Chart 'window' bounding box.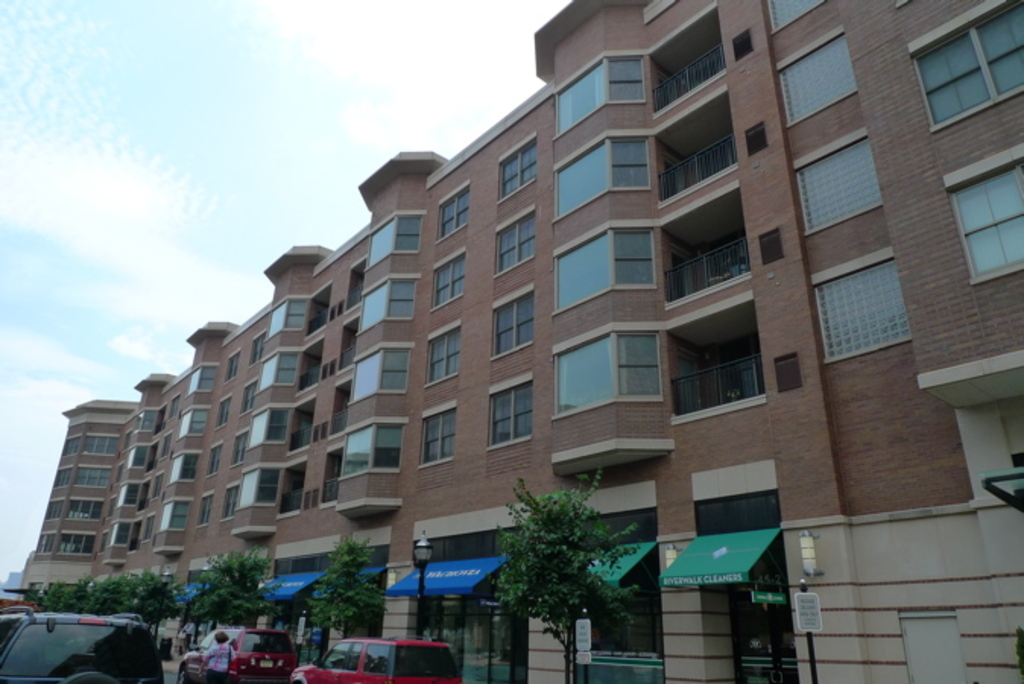
Charted: bbox=(553, 58, 644, 137).
